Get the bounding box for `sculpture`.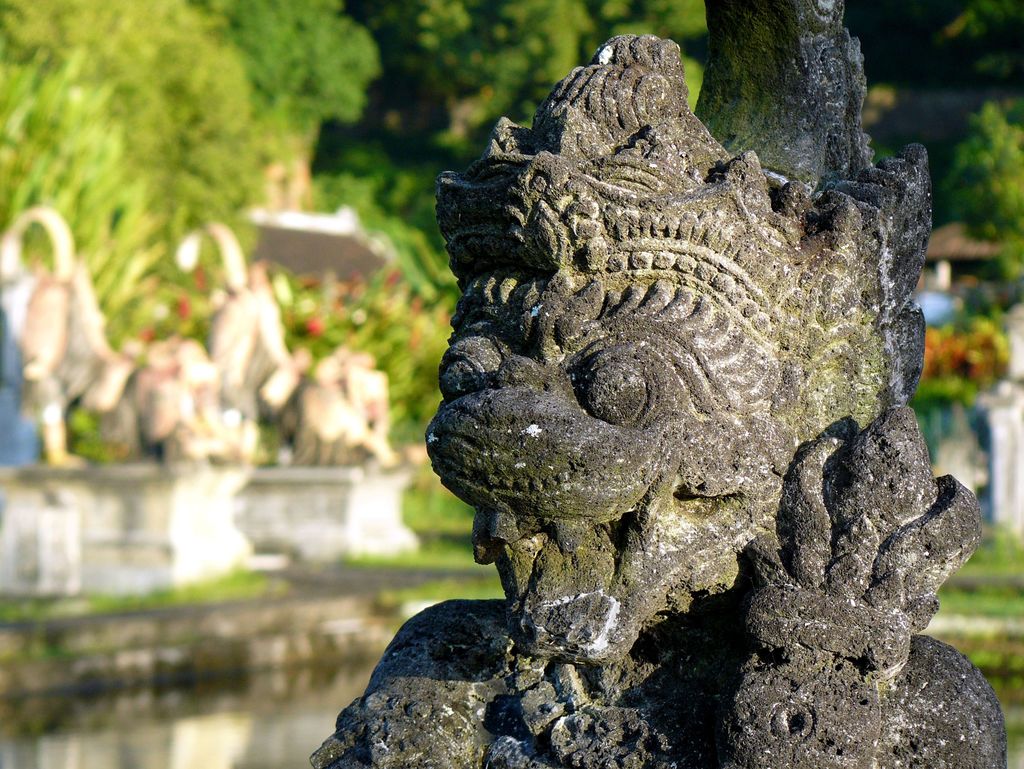
[425,26,894,705].
